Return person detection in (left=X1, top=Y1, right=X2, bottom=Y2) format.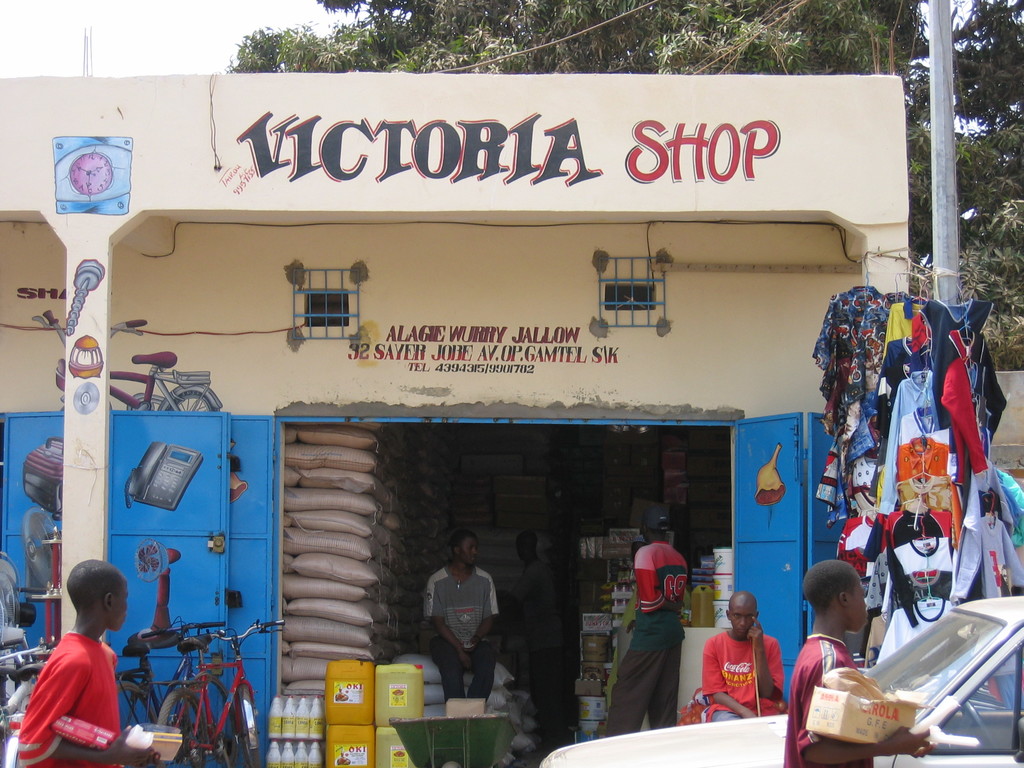
(left=779, top=558, right=938, bottom=767).
